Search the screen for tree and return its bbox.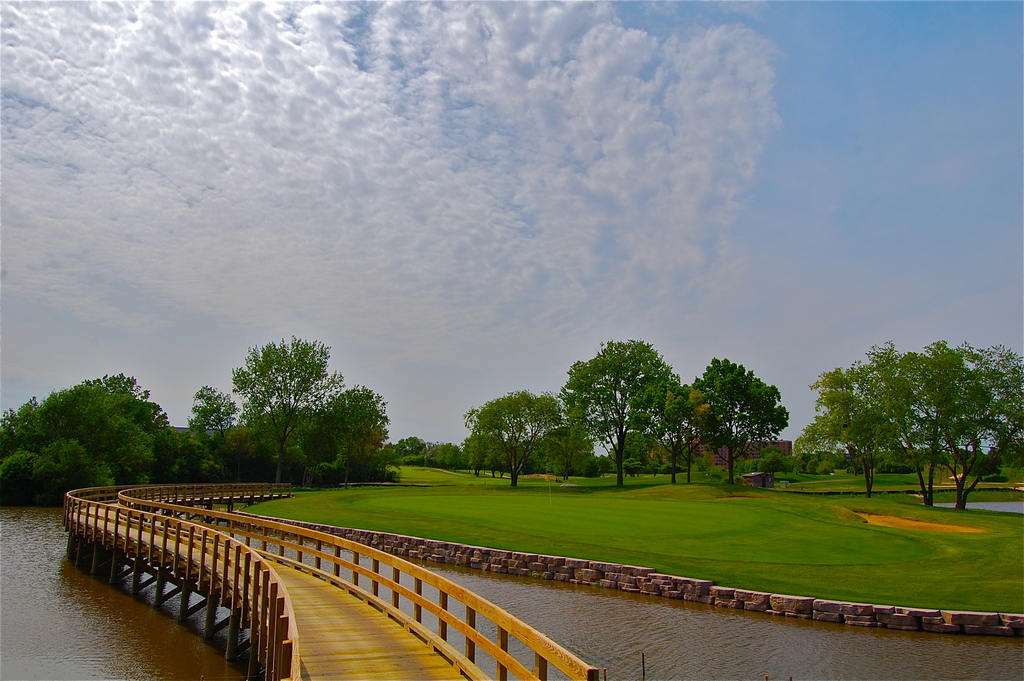
Found: l=317, t=396, r=392, b=488.
